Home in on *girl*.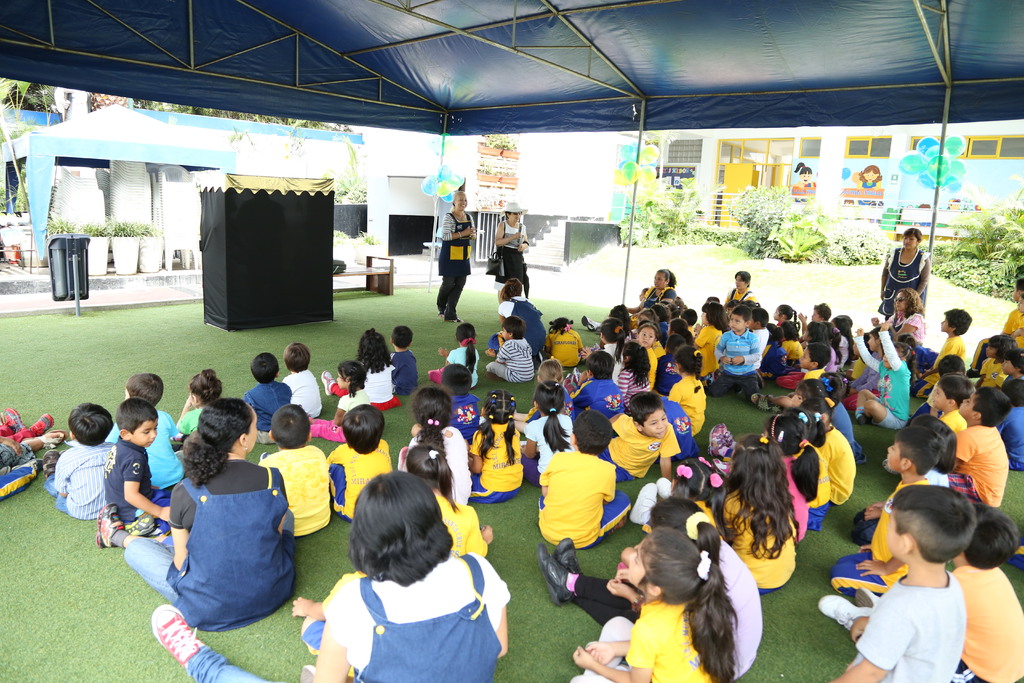
Homed in at bbox=[976, 336, 1018, 388].
